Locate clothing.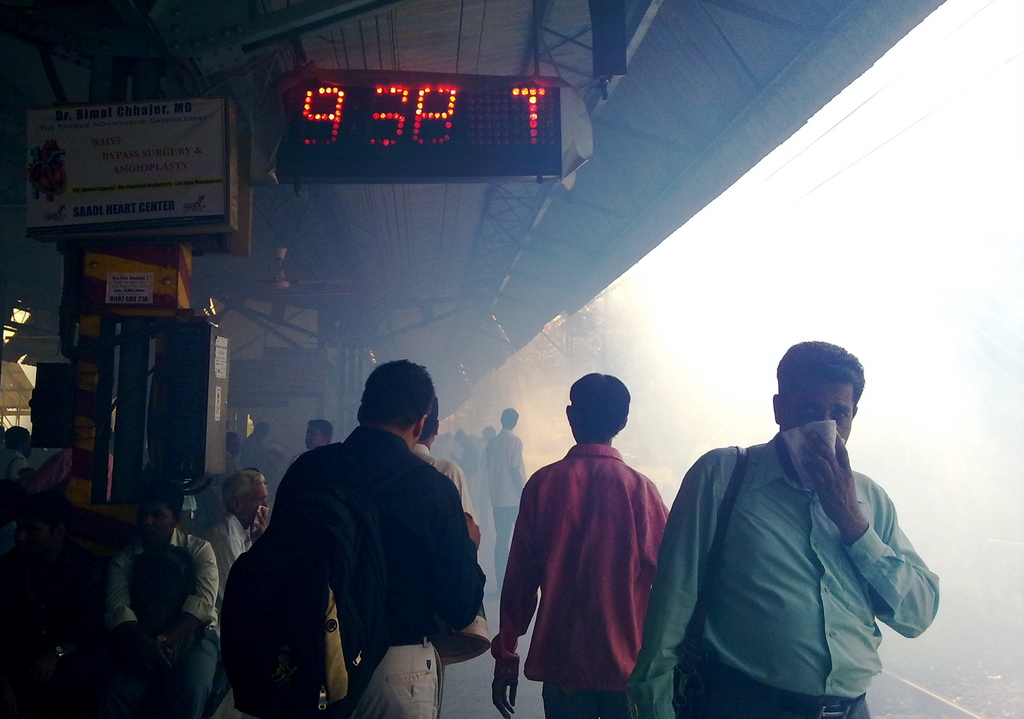
Bounding box: bbox(633, 436, 945, 718).
